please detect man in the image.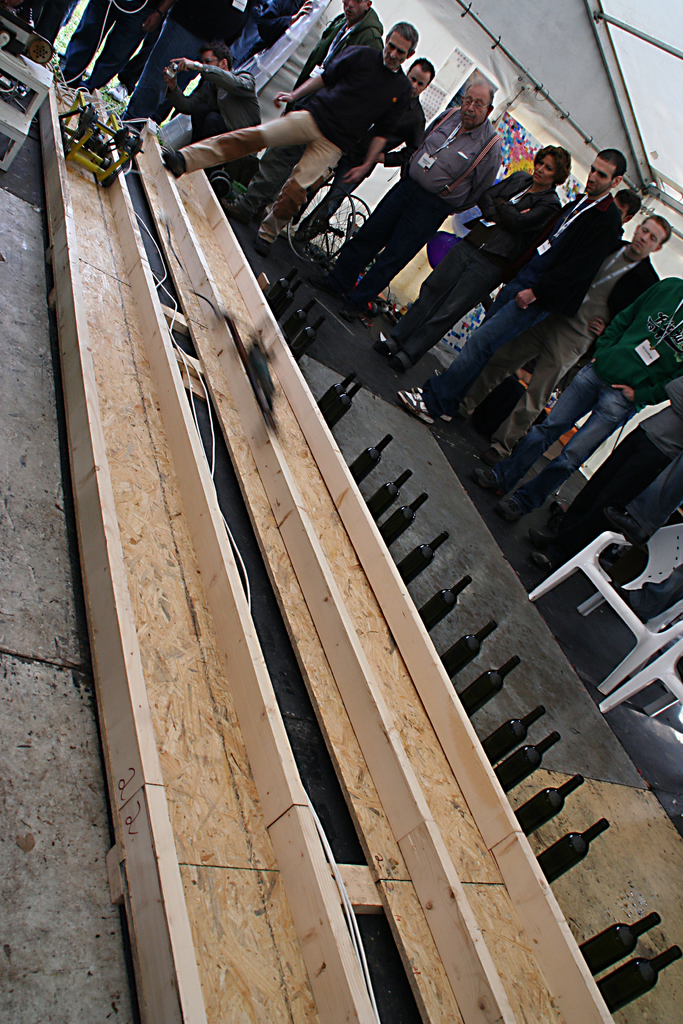
(left=165, top=47, right=263, bottom=199).
